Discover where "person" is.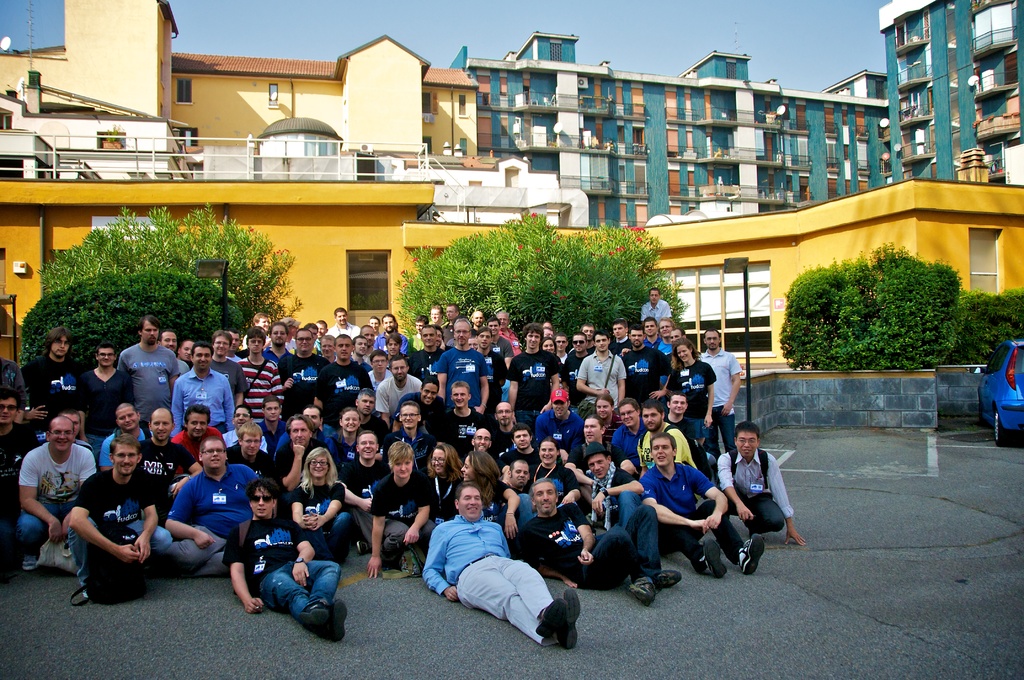
Discovered at crop(440, 304, 460, 341).
